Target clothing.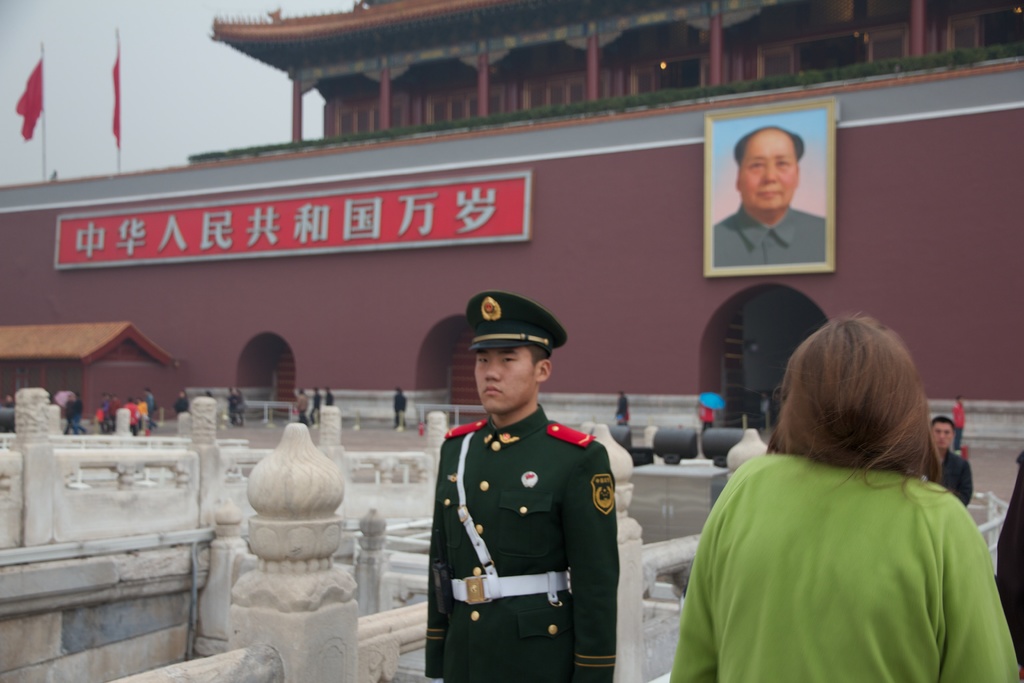
Target region: detection(0, 403, 19, 425).
